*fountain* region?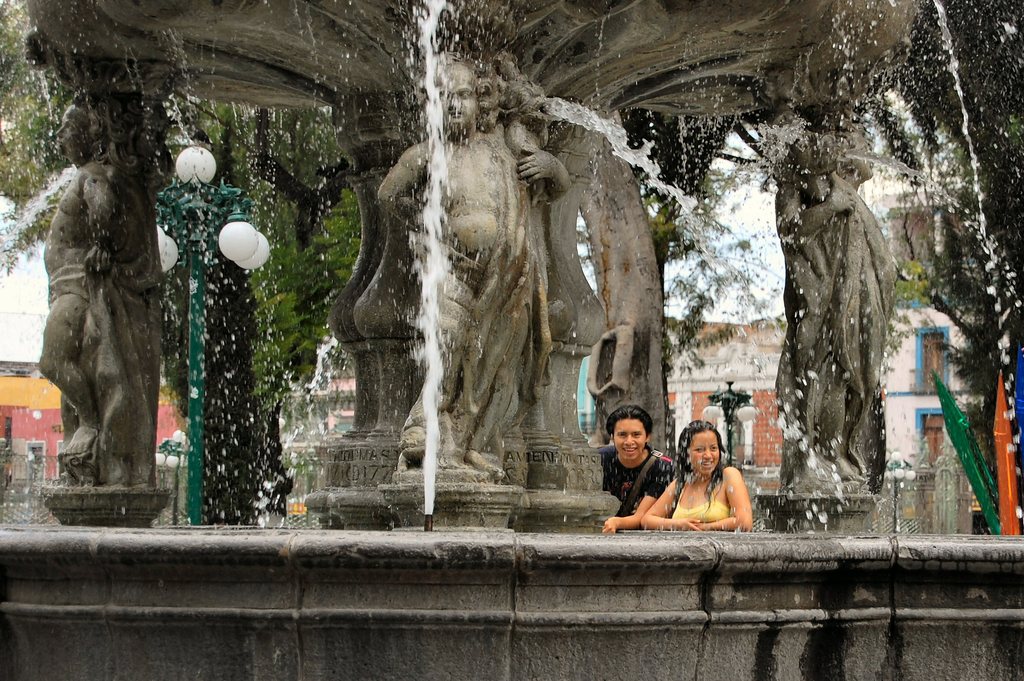
left=0, top=0, right=1023, bottom=577
